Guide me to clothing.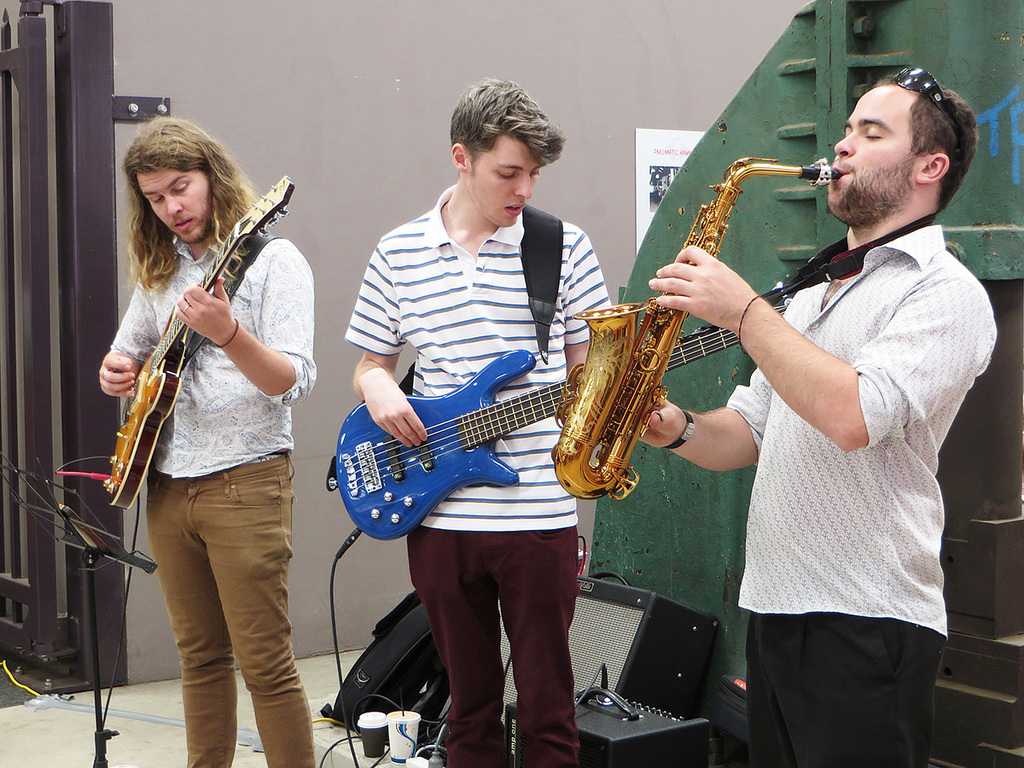
Guidance: {"x1": 730, "y1": 218, "x2": 997, "y2": 767}.
